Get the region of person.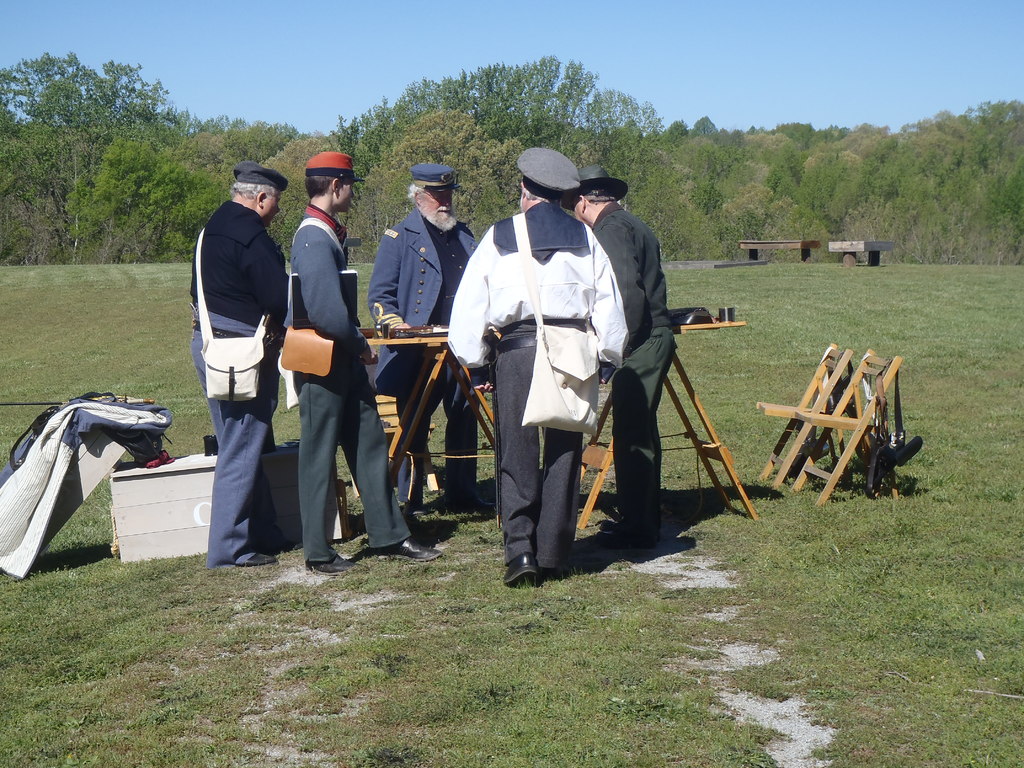
select_region(449, 143, 632, 585).
